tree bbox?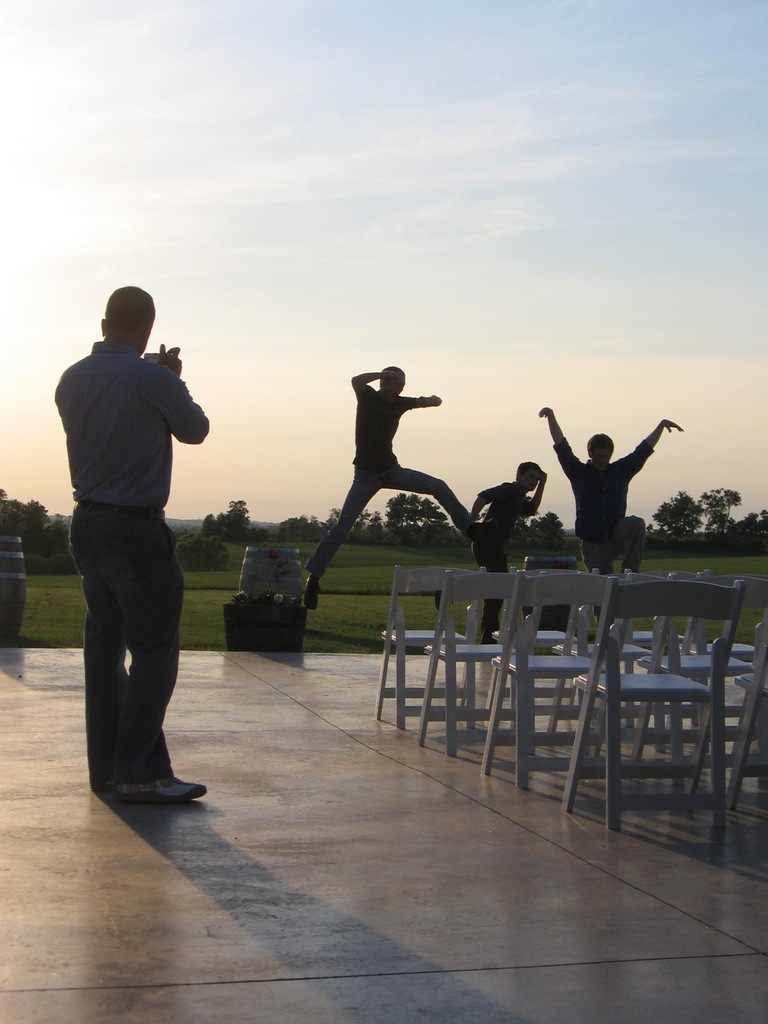
<region>515, 509, 563, 540</region>
